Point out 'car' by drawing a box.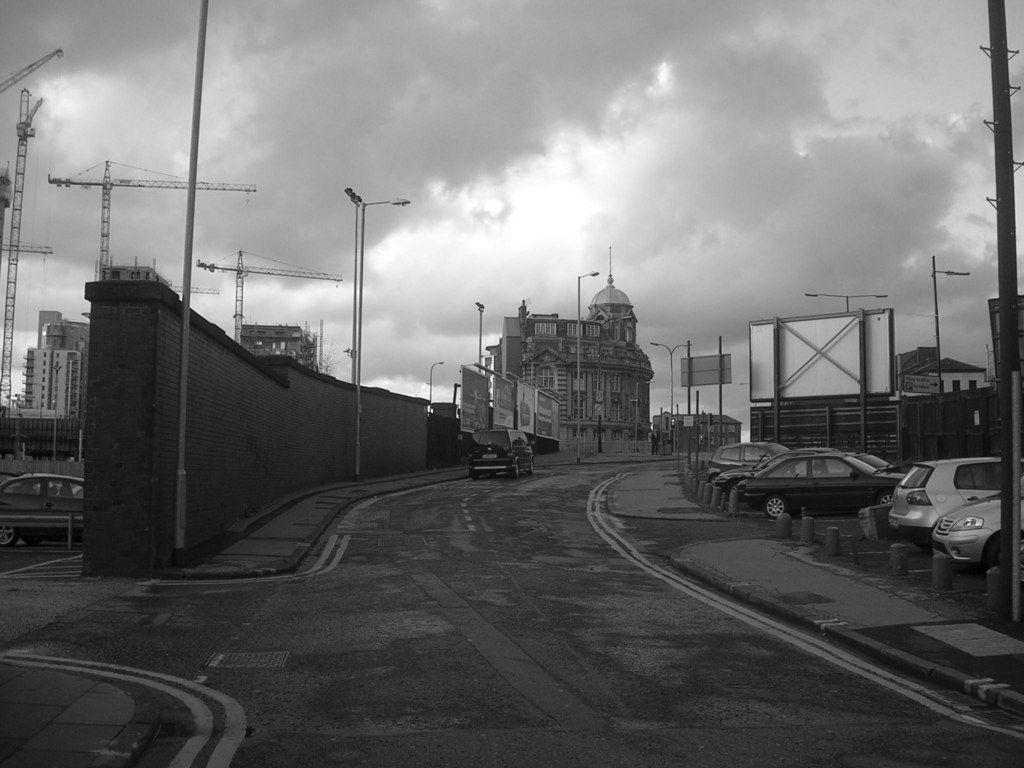
[468, 424, 536, 484].
